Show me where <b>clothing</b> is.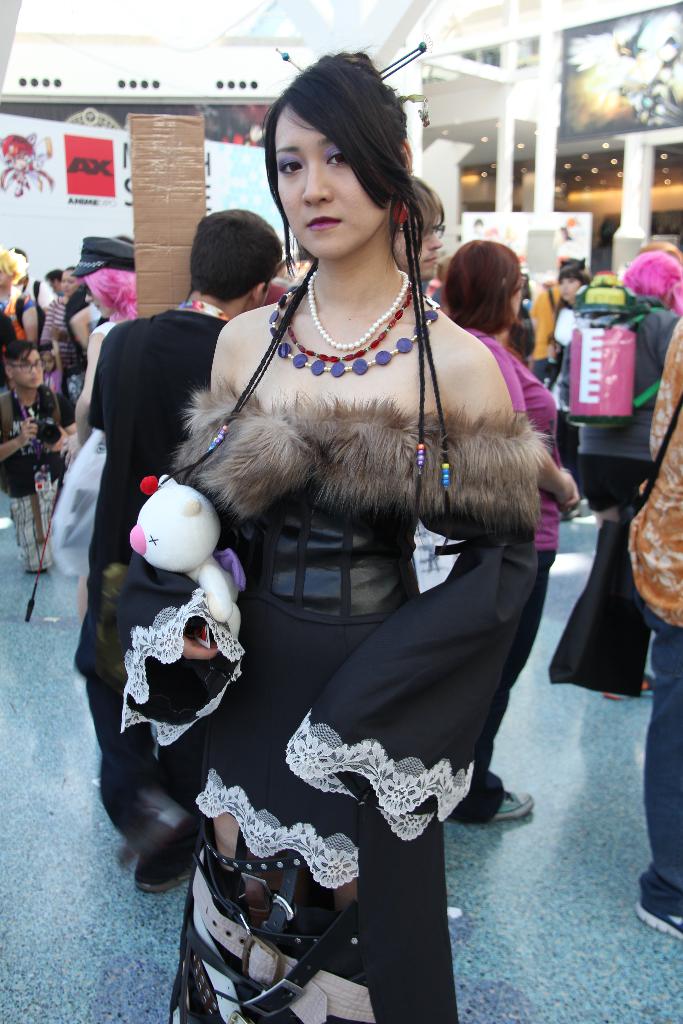
<b>clothing</b> is at rect(89, 312, 231, 843).
